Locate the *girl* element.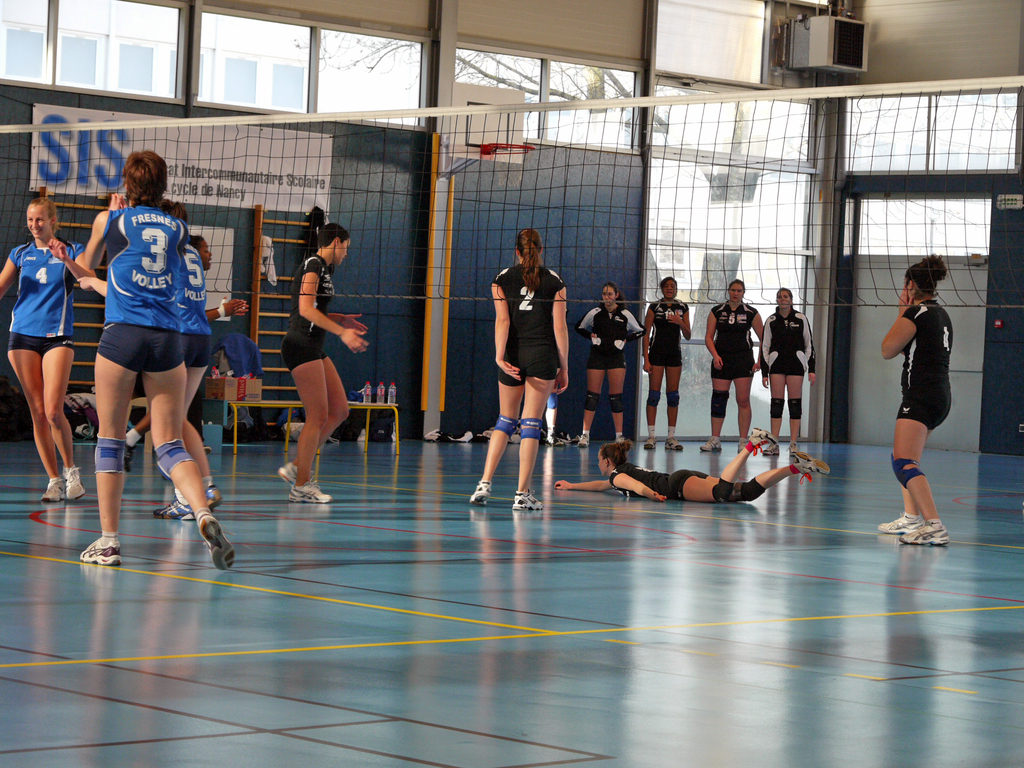
Element bbox: [0, 196, 93, 499].
